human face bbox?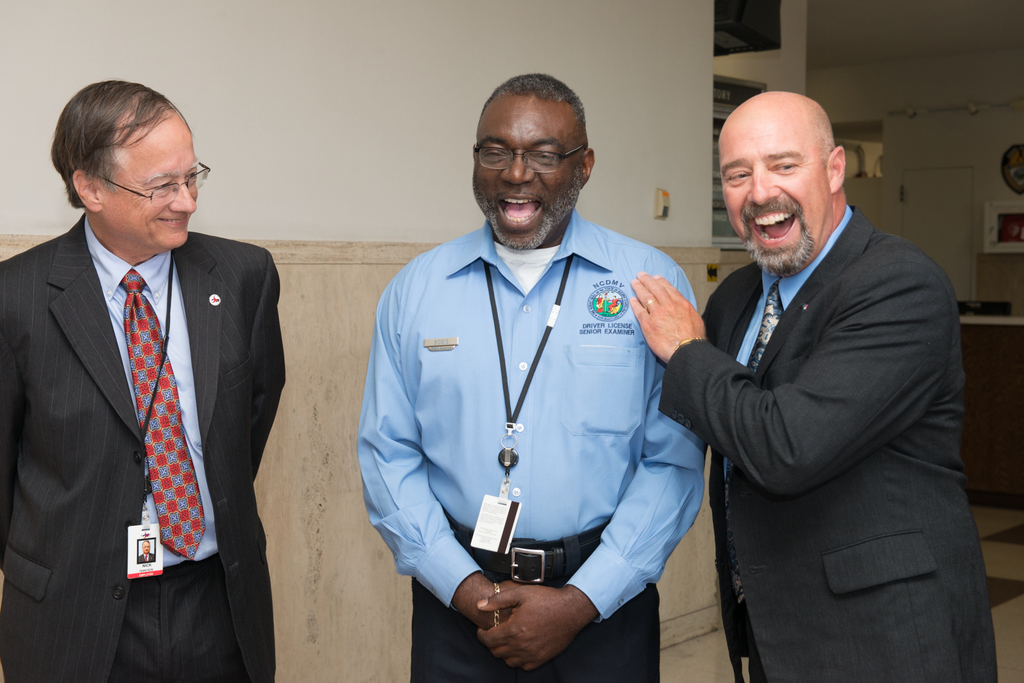
<bbox>106, 120, 211, 252</bbox>
